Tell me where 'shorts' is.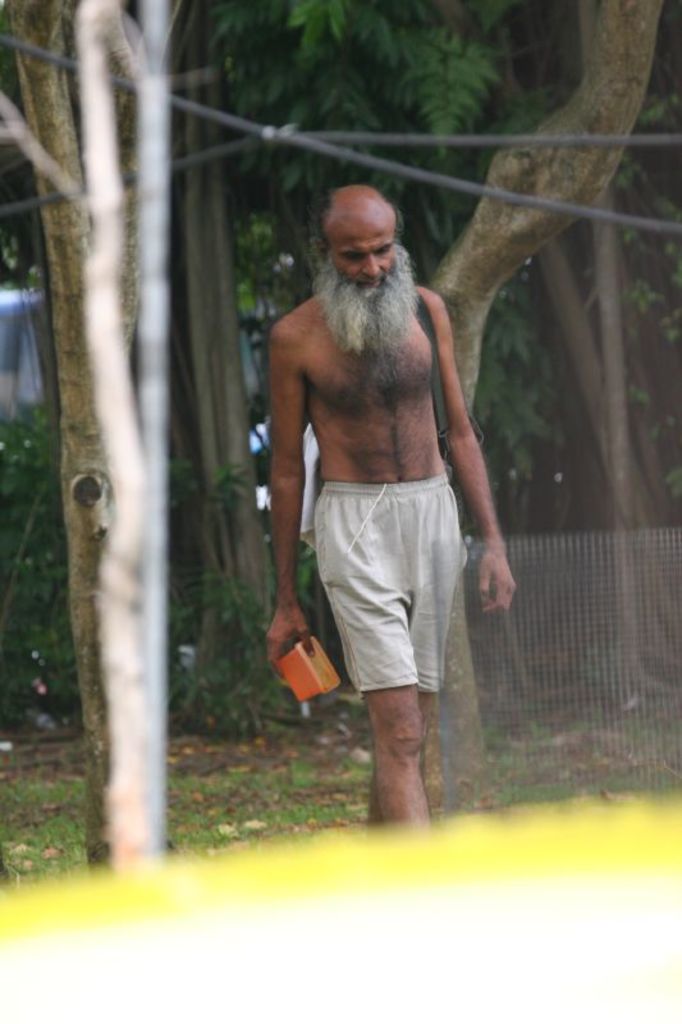
'shorts' is at BBox(301, 540, 463, 690).
